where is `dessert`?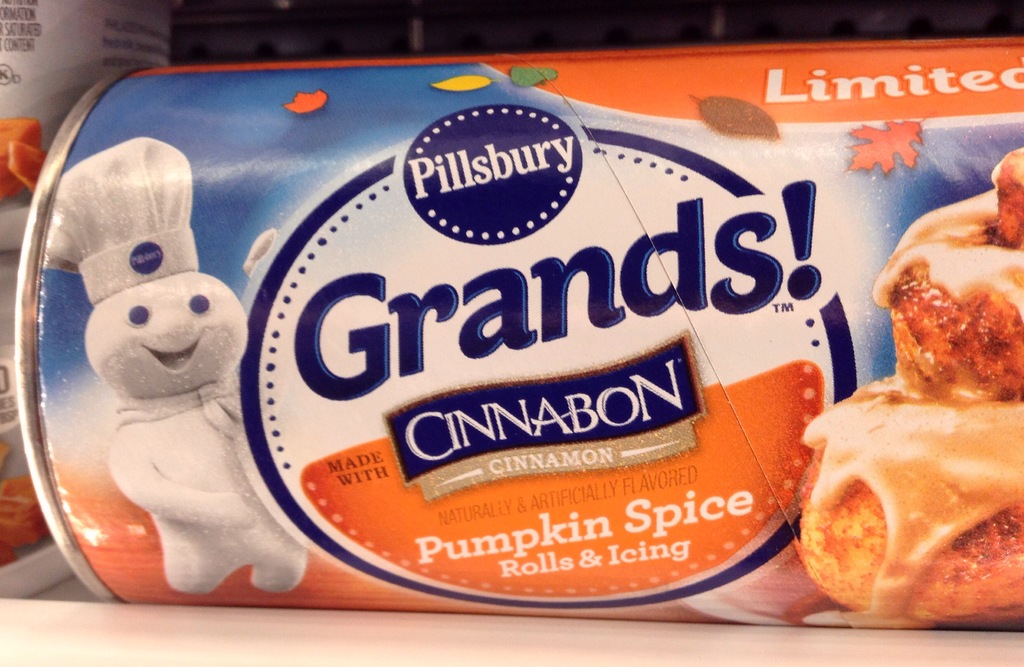
(890, 199, 1023, 414).
